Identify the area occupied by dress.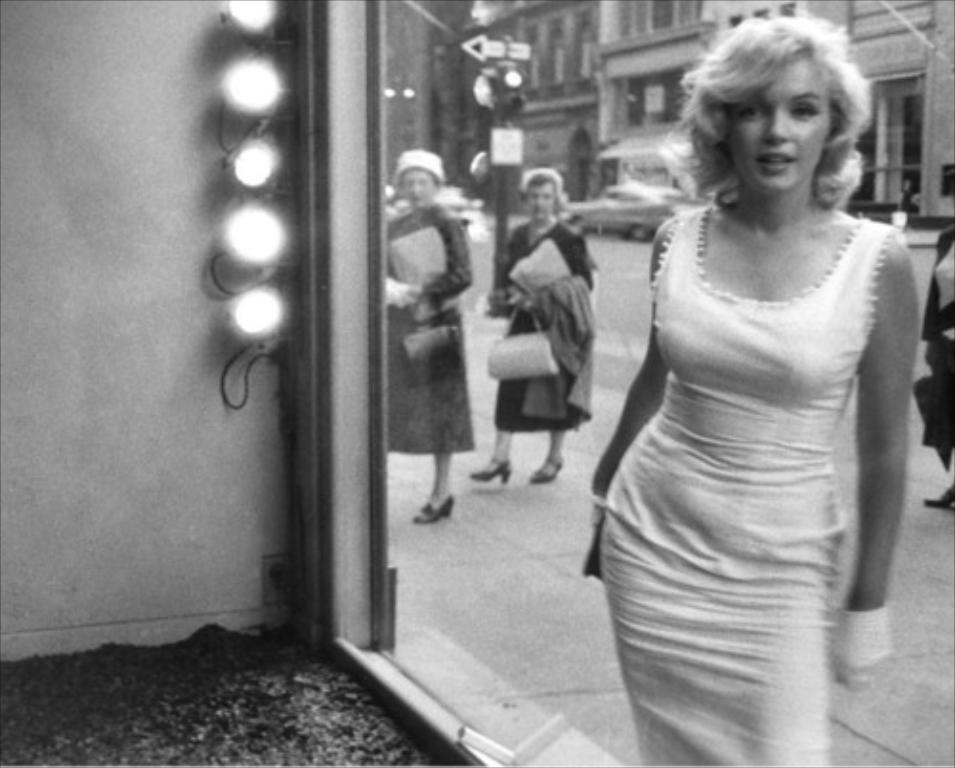
Area: crop(596, 214, 900, 766).
